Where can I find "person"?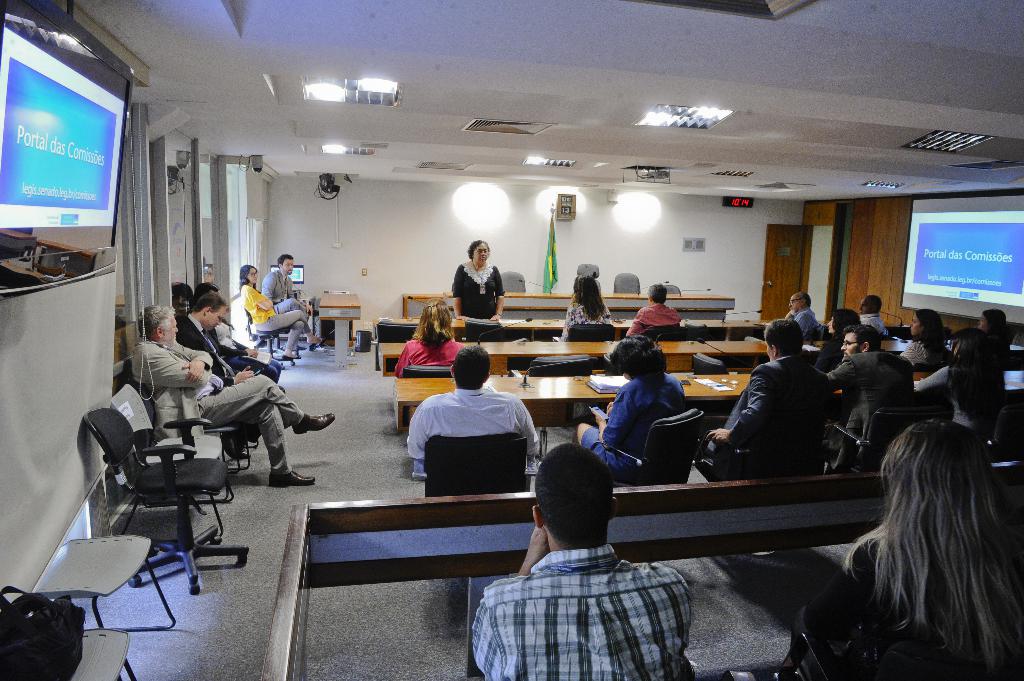
You can find it at 781 286 822 339.
